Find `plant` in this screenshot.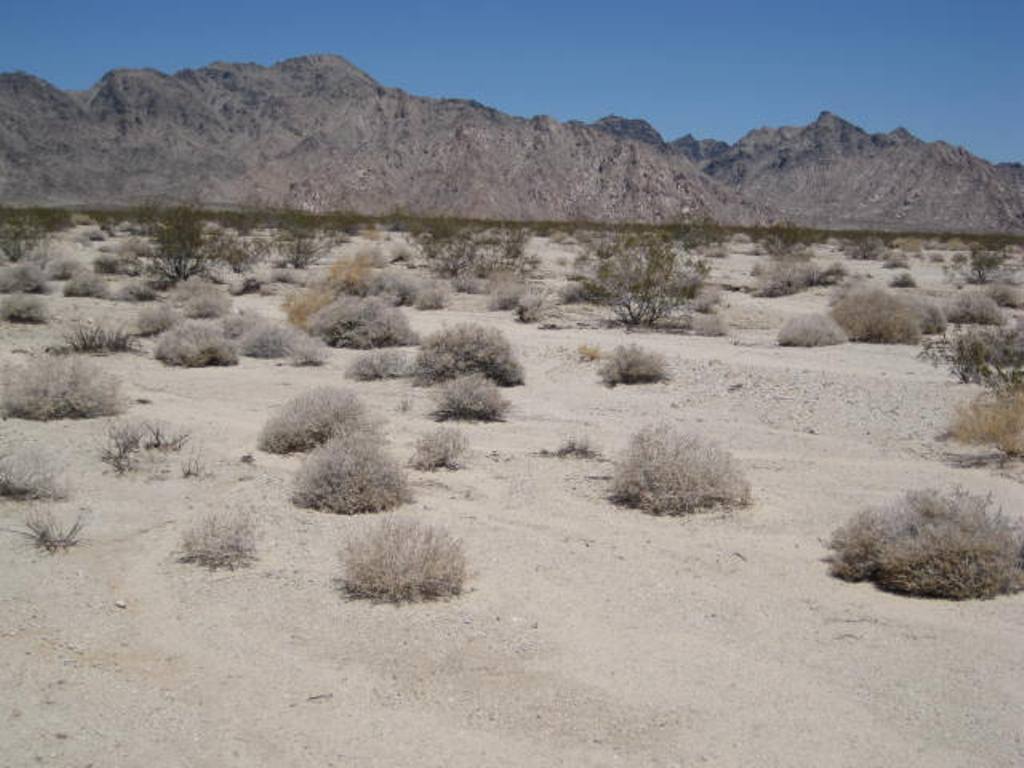
The bounding box for `plant` is BBox(132, 187, 208, 288).
